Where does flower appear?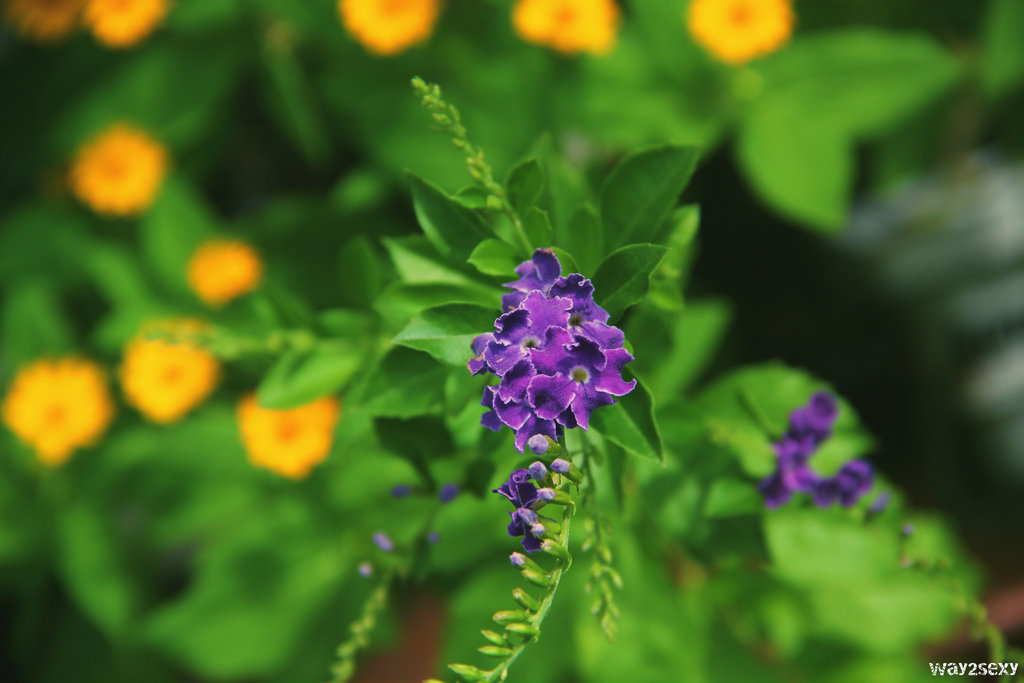
Appears at x1=66, y1=130, x2=181, y2=226.
